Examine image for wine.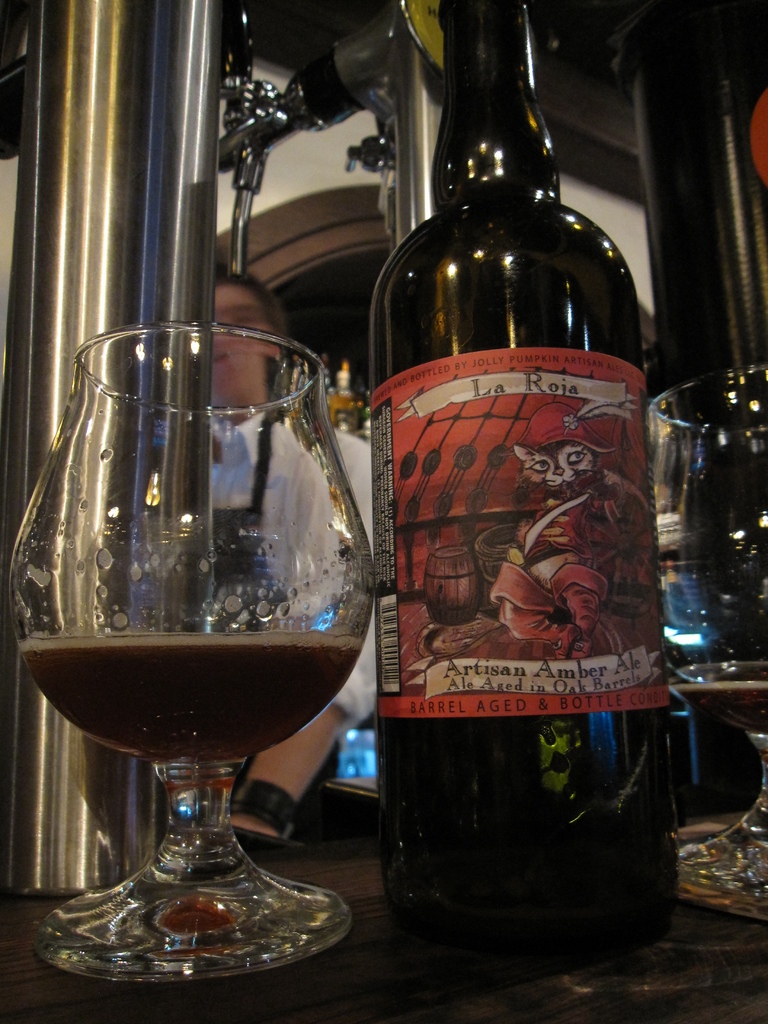
Examination result: {"x1": 671, "y1": 680, "x2": 767, "y2": 729}.
